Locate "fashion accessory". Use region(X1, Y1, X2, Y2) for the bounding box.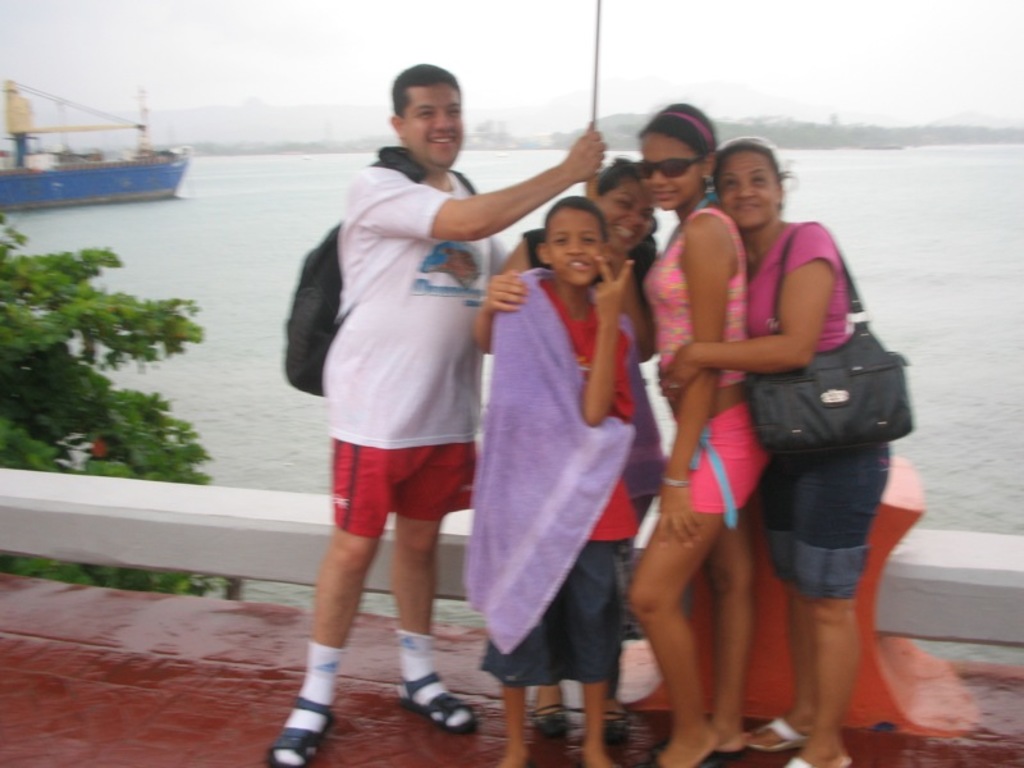
region(659, 108, 719, 161).
